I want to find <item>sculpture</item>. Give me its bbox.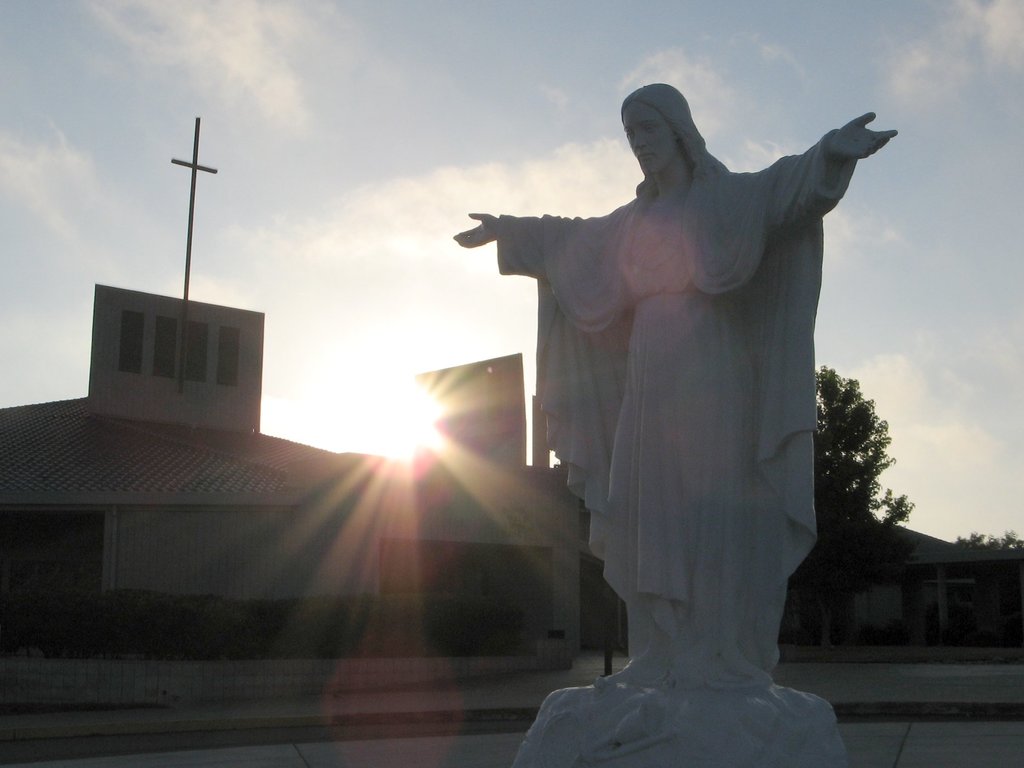
BBox(446, 78, 901, 700).
